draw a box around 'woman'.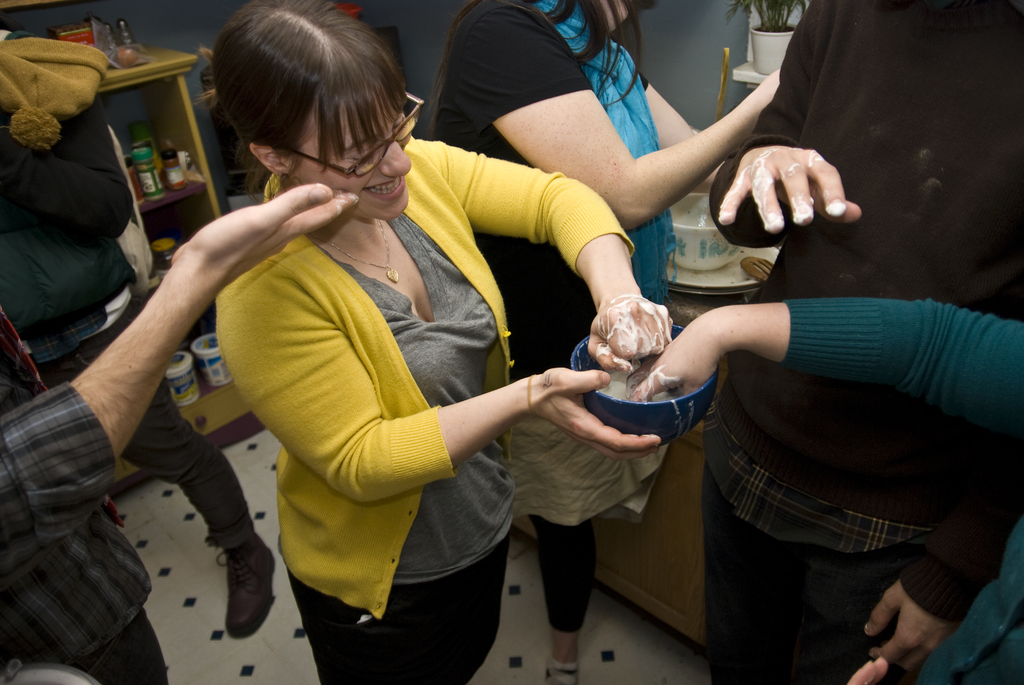
[left=426, top=0, right=791, bottom=684].
